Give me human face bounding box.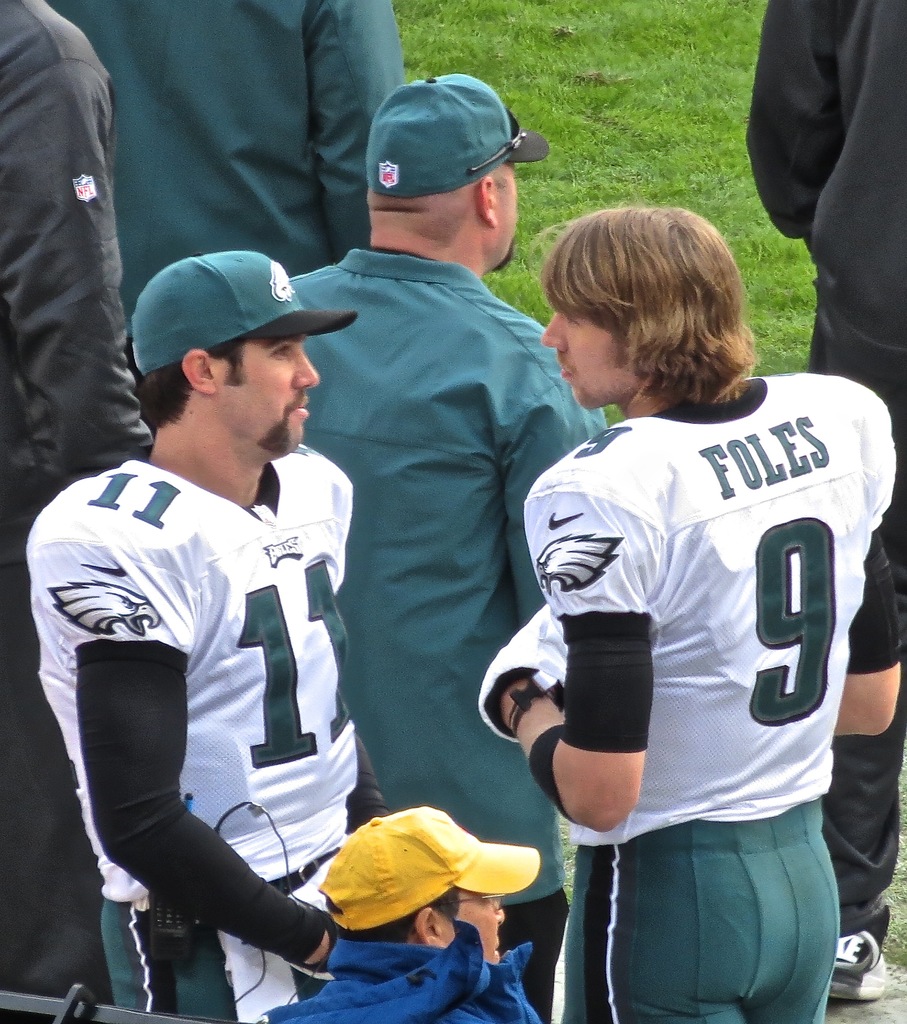
537/310/643/413.
